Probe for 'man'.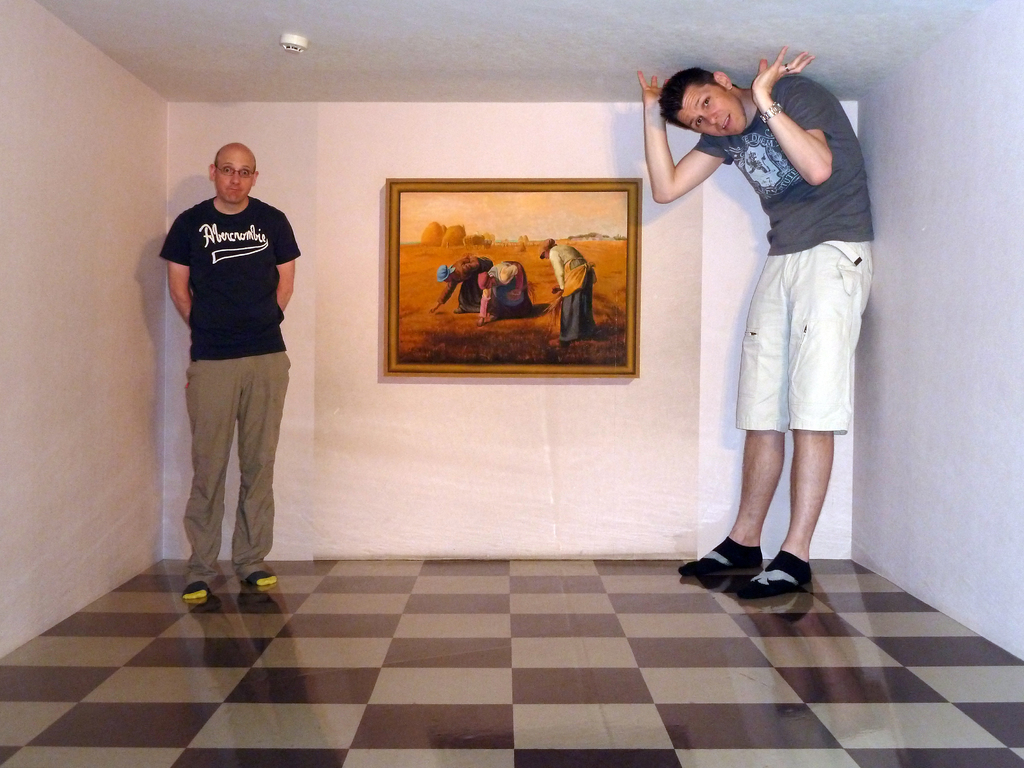
Probe result: locate(152, 127, 303, 609).
